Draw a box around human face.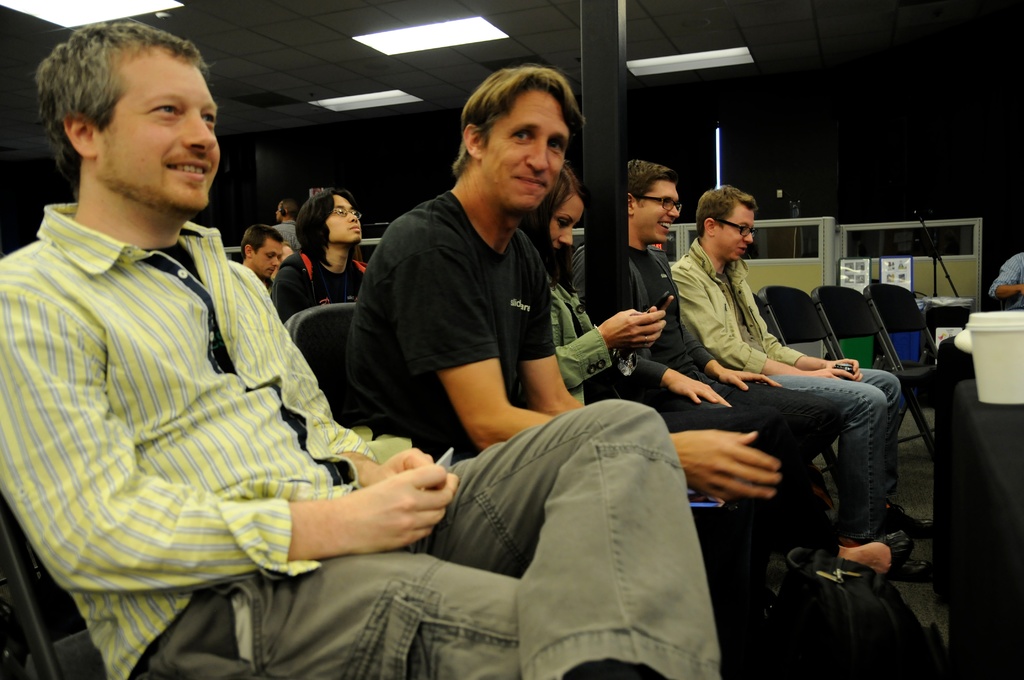
713/204/755/260.
